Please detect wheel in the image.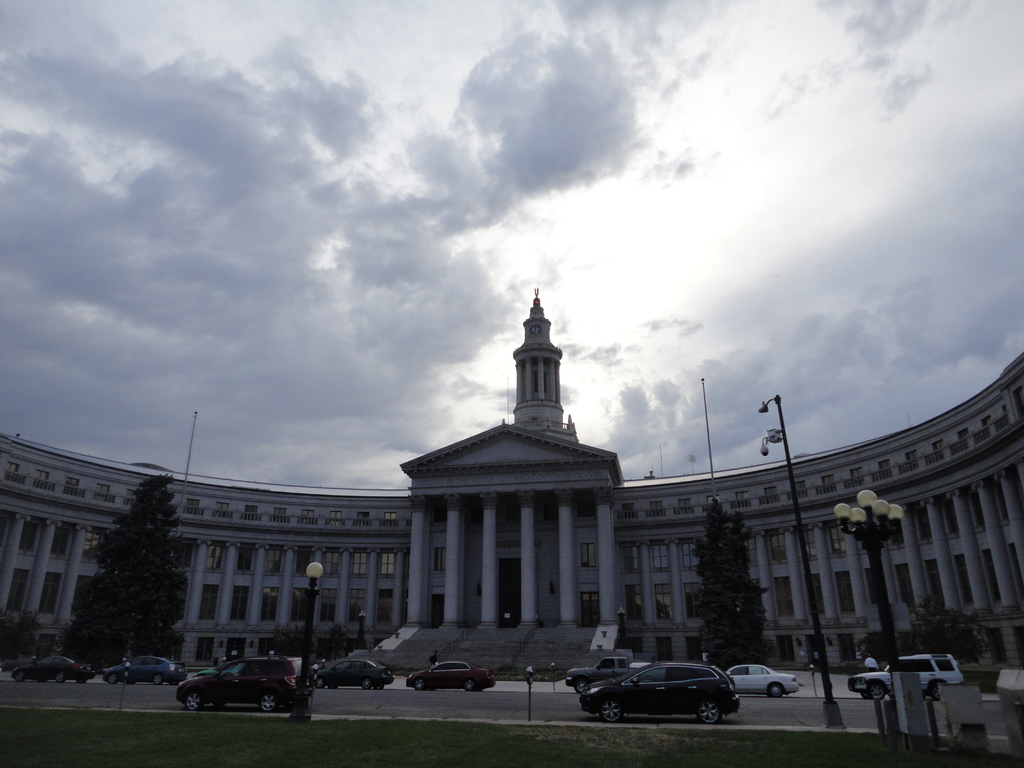
box(932, 684, 941, 700).
